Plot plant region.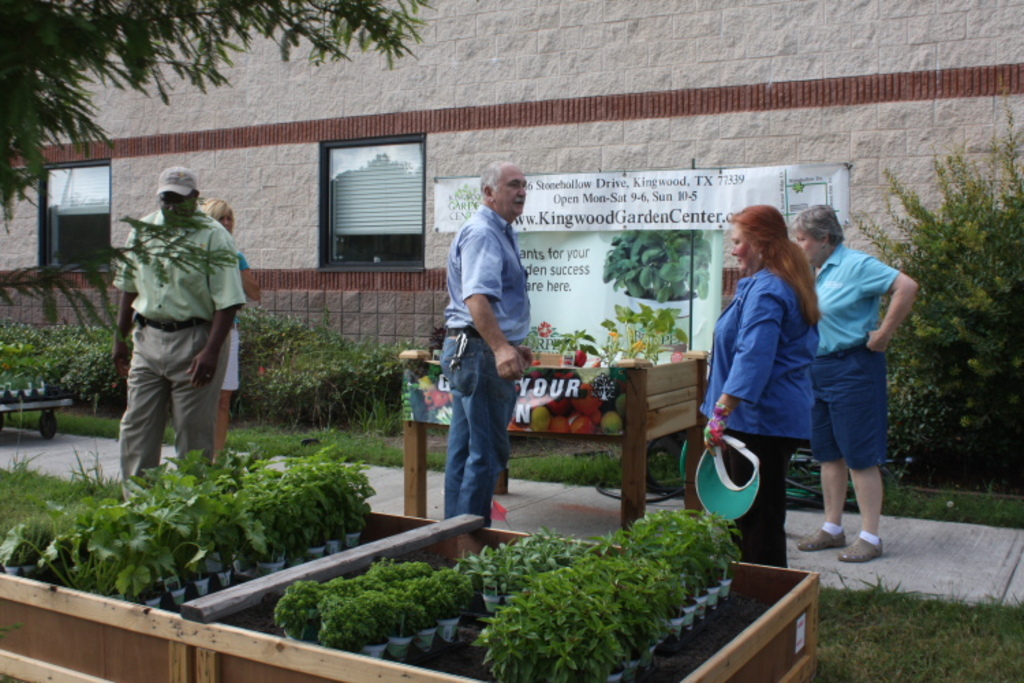
Plotted at region(598, 292, 676, 367).
